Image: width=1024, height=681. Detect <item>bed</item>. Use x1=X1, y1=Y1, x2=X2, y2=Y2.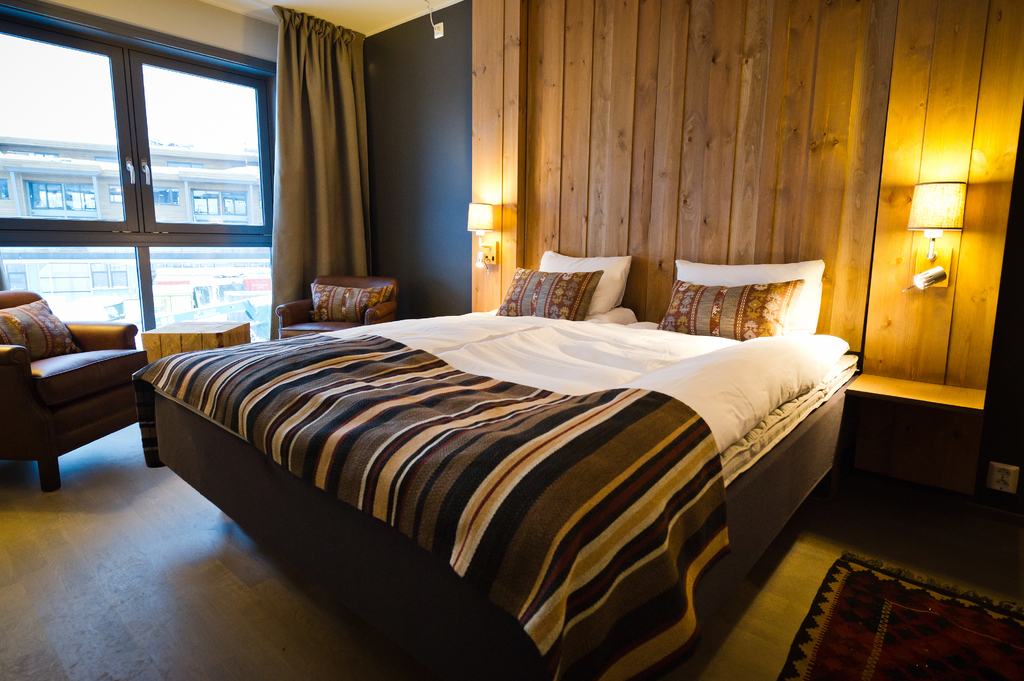
x1=115, y1=218, x2=829, y2=625.
